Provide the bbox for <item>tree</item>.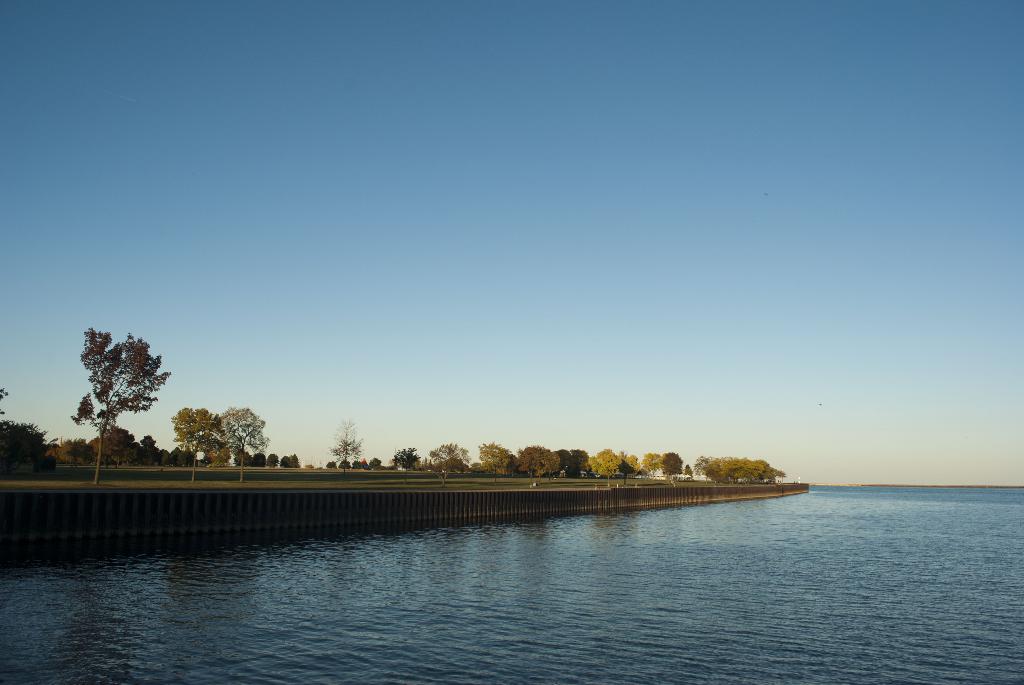
<region>217, 409, 268, 483</region>.
